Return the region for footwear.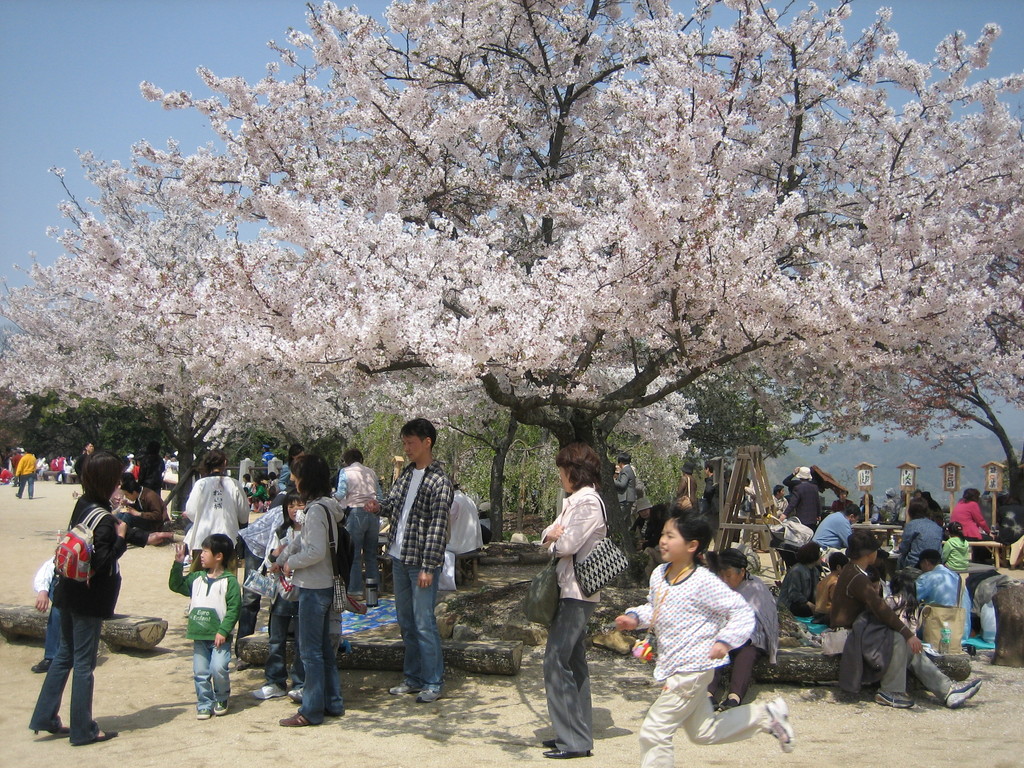
<box>388,680,426,698</box>.
